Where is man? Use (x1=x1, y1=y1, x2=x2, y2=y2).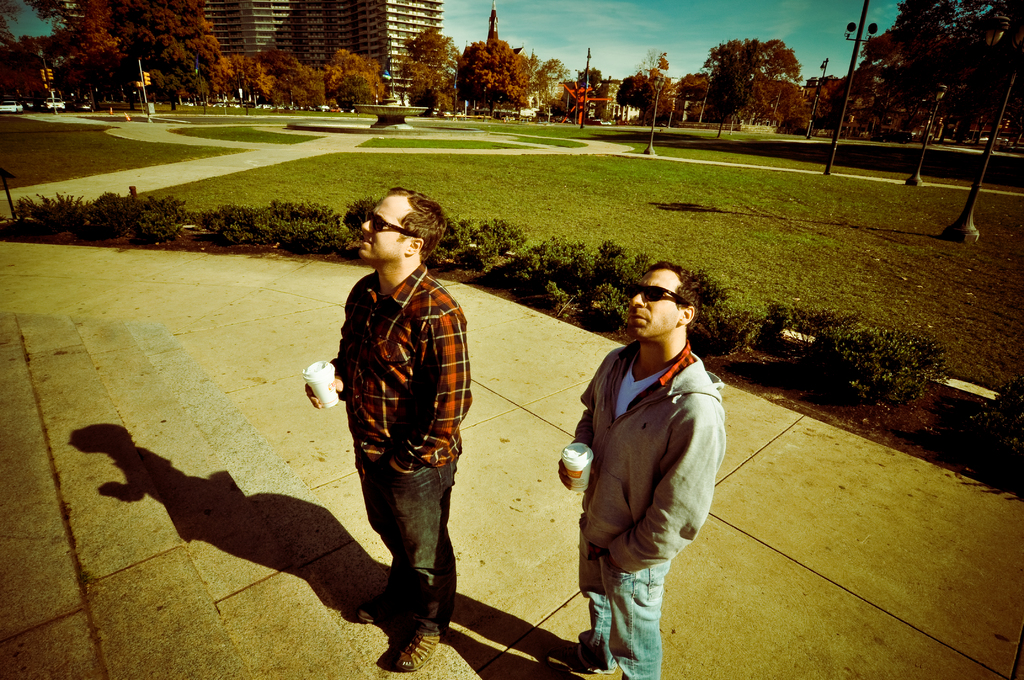
(x1=304, y1=186, x2=474, y2=674).
